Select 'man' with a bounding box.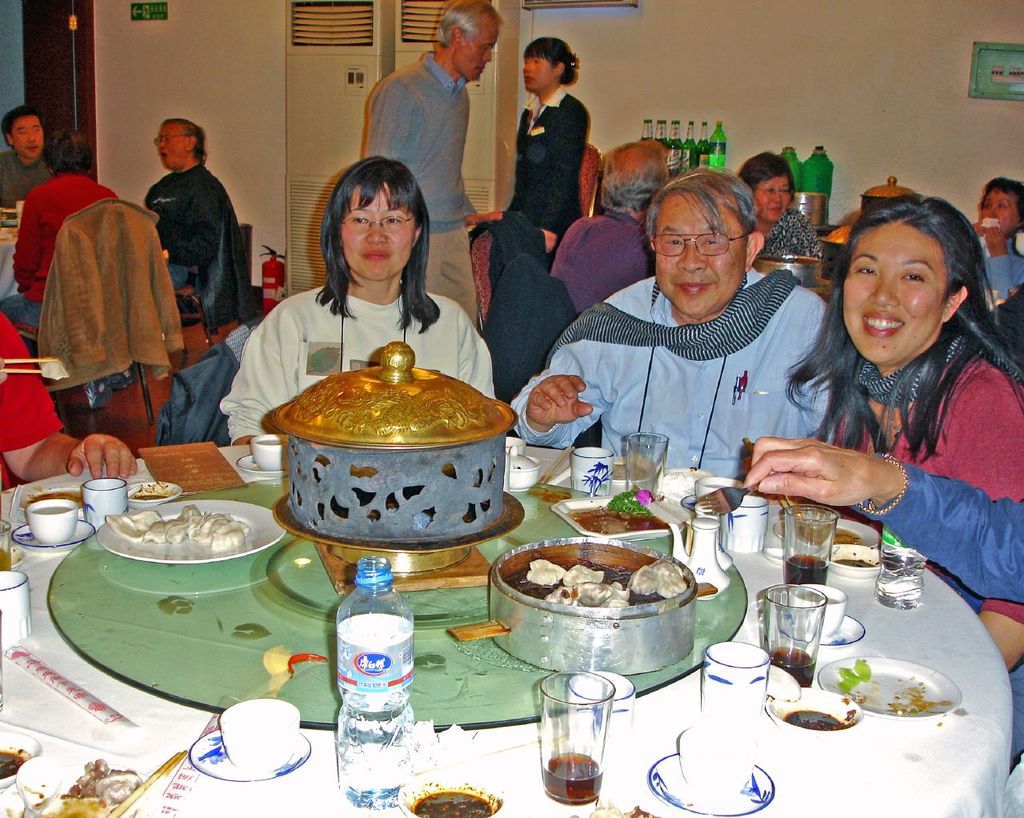
x1=509, y1=170, x2=832, y2=486.
